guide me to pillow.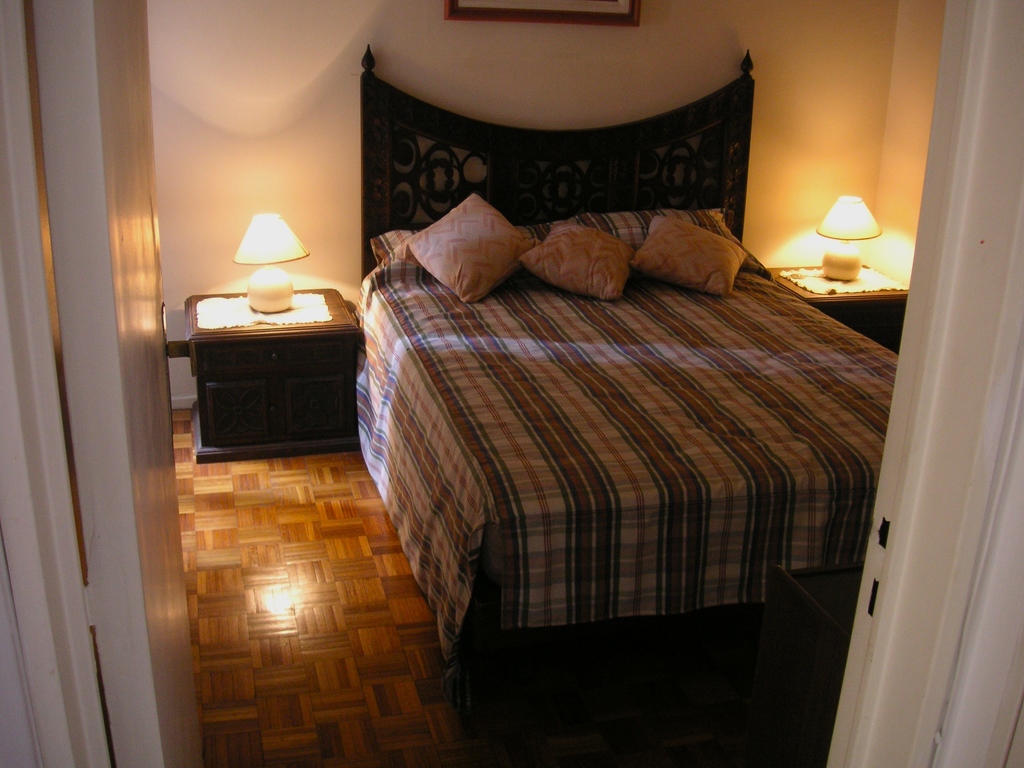
Guidance: (x1=513, y1=218, x2=628, y2=304).
